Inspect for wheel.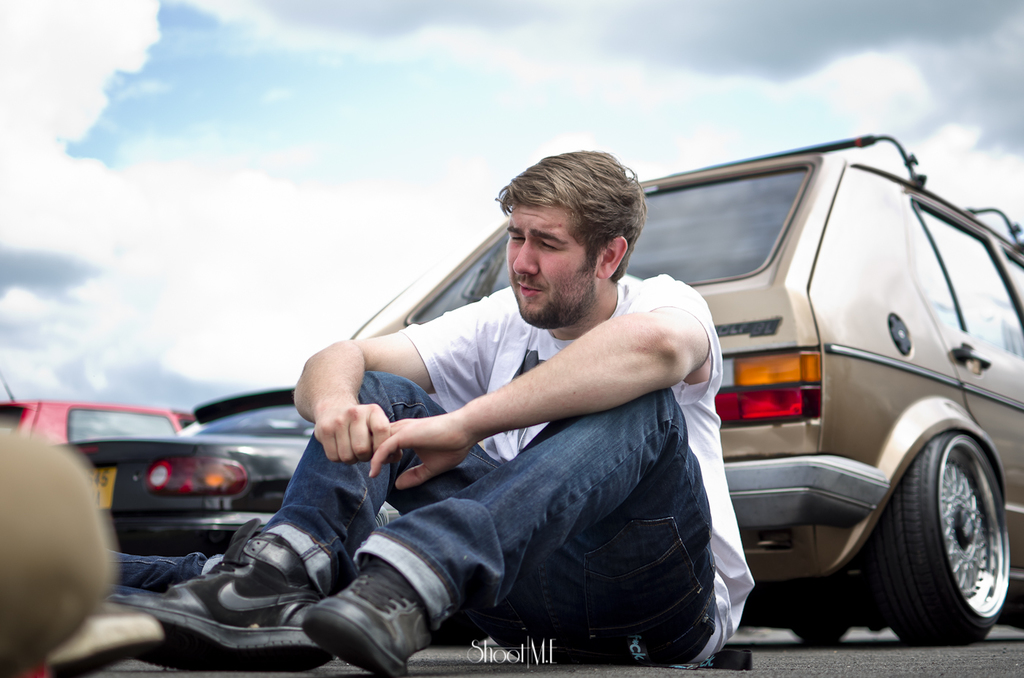
Inspection: {"left": 870, "top": 417, "right": 1012, "bottom": 651}.
